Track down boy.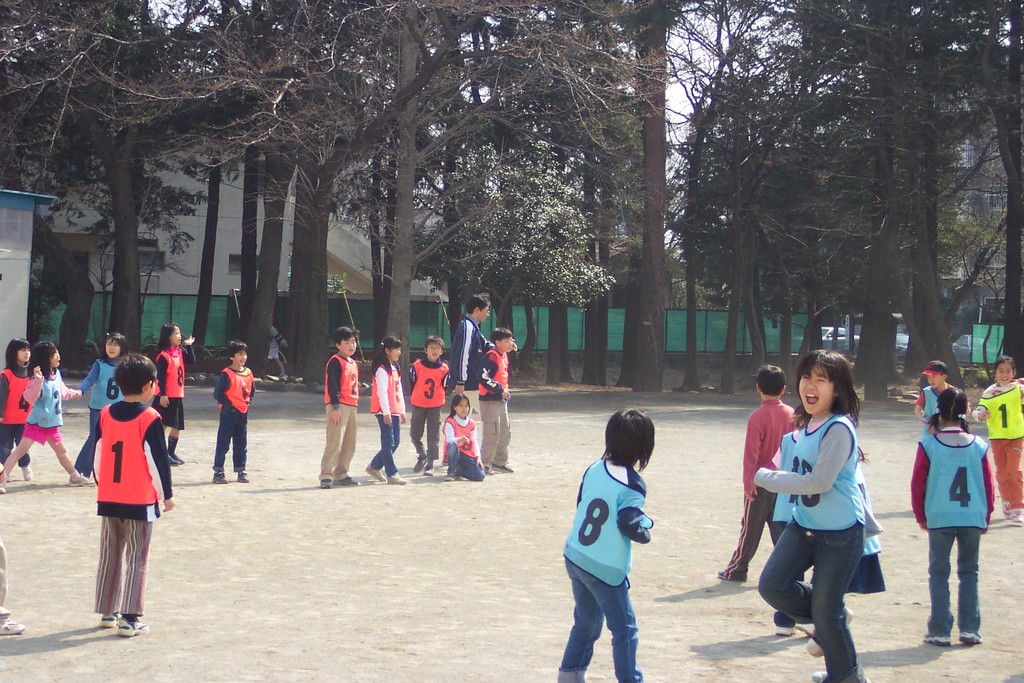
Tracked to <box>210,340,257,487</box>.
